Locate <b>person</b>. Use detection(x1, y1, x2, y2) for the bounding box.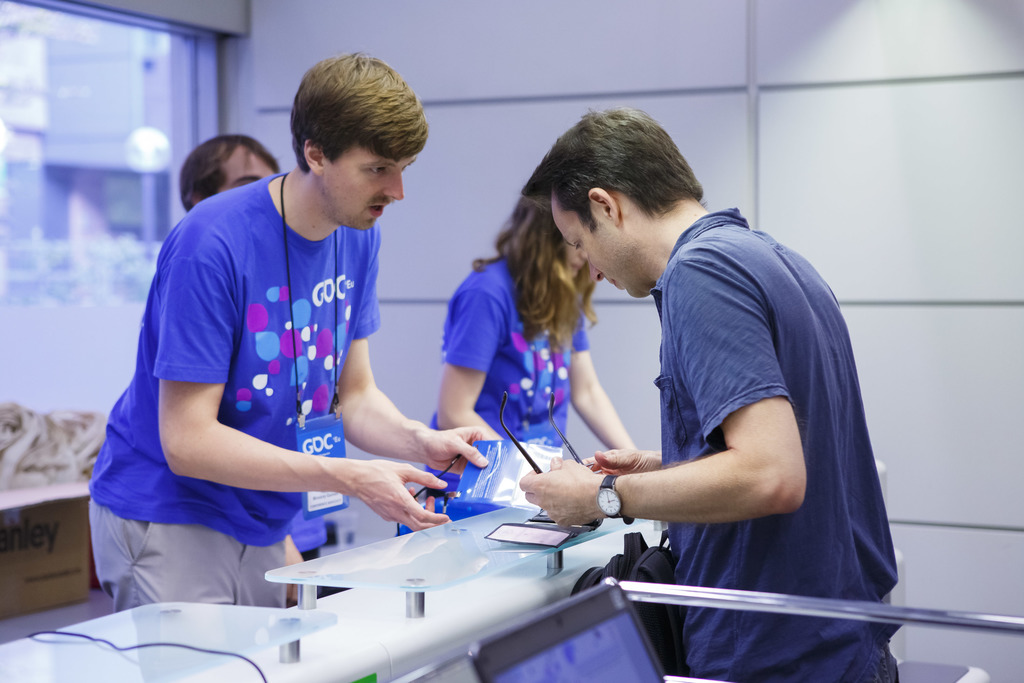
detection(401, 183, 644, 537).
